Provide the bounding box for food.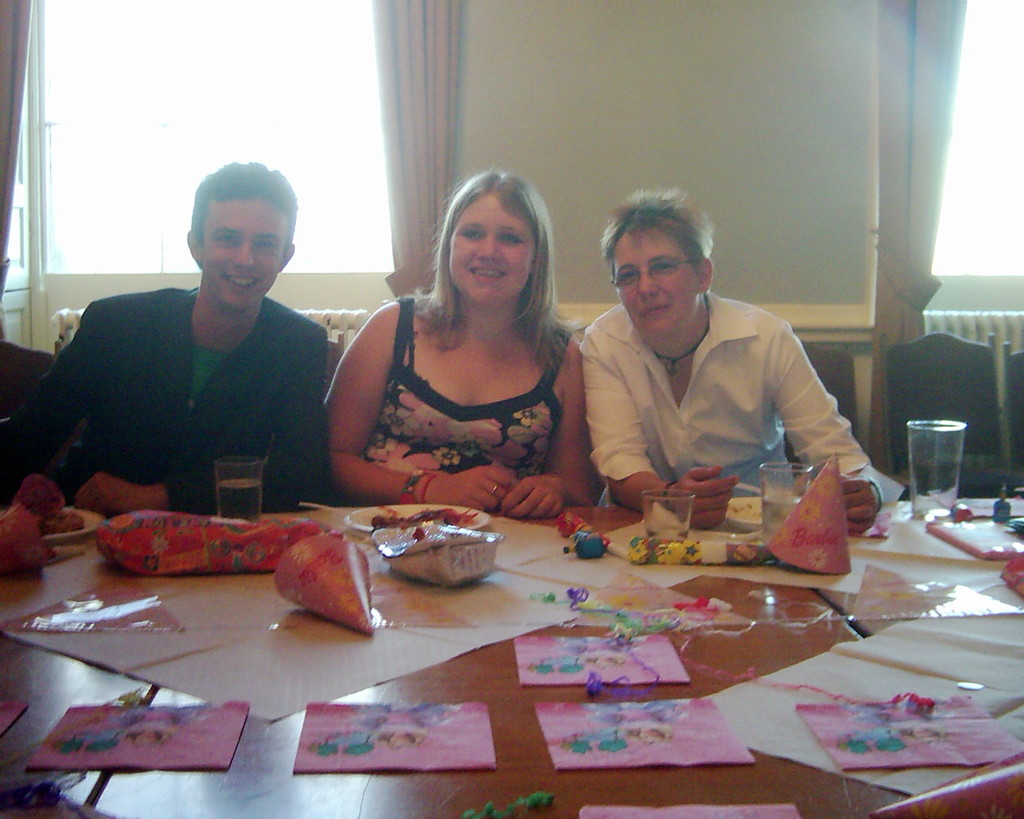
box(6, 475, 94, 536).
